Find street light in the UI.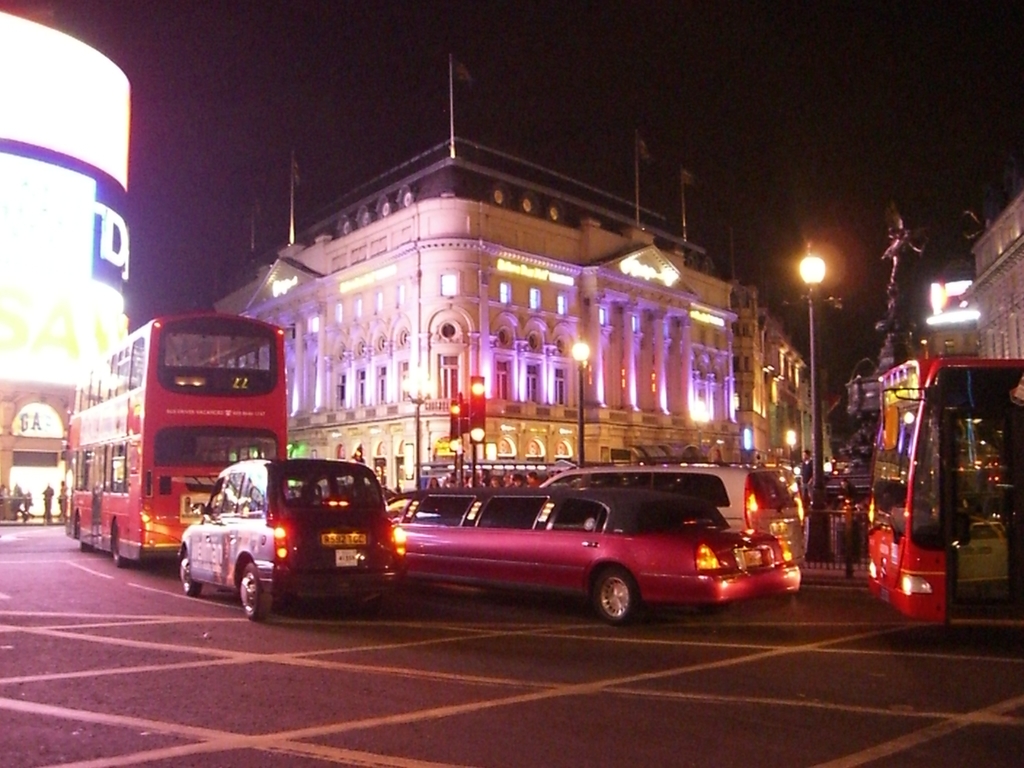
UI element at l=690, t=401, r=713, b=452.
